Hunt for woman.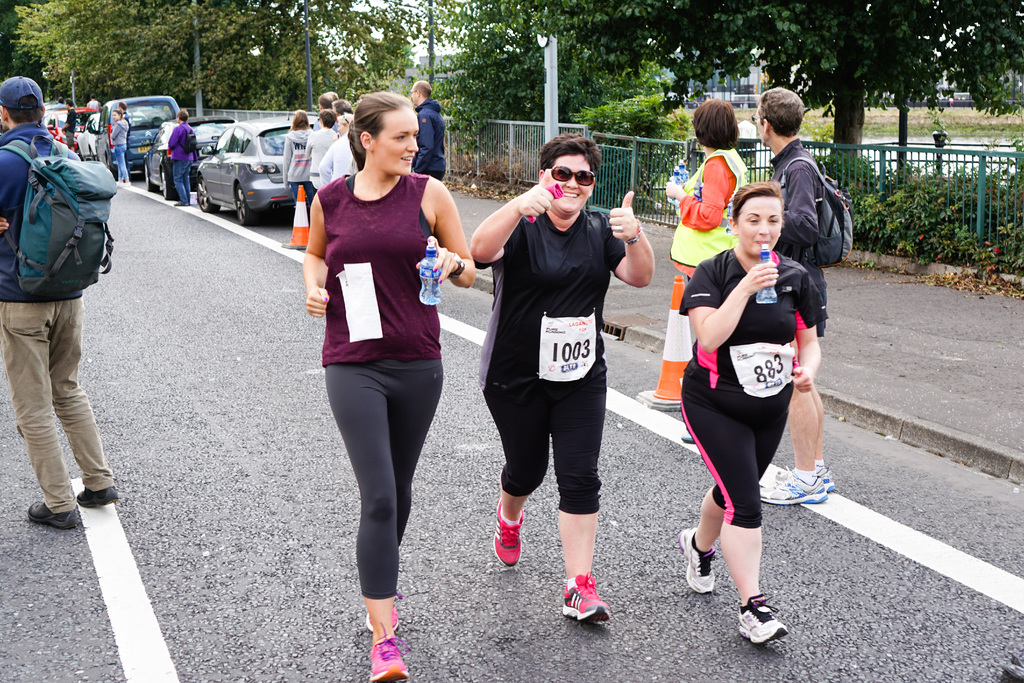
Hunted down at 277, 110, 311, 217.
